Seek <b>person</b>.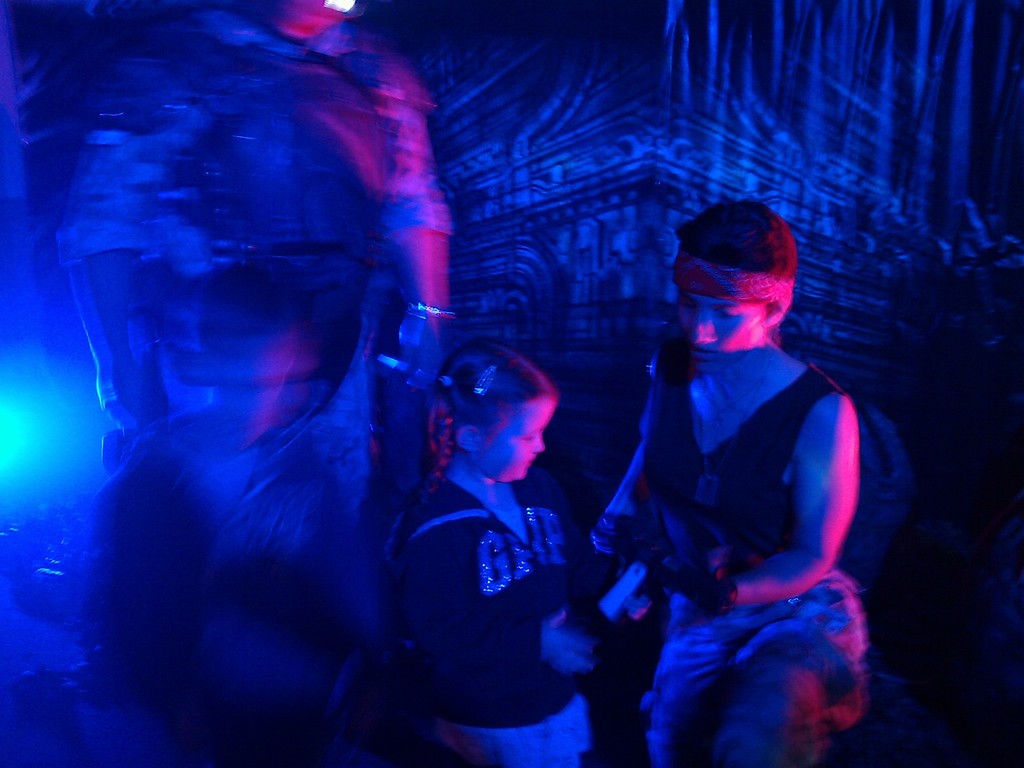
pyautogui.locateOnScreen(36, 0, 463, 749).
